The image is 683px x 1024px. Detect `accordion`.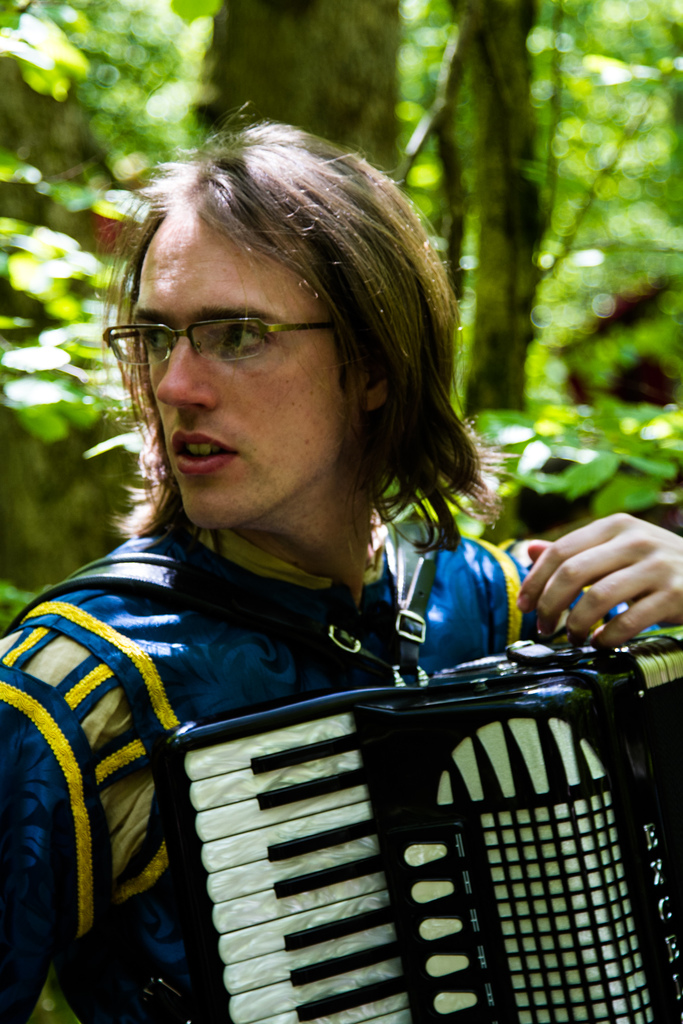
Detection: BBox(145, 488, 682, 893).
